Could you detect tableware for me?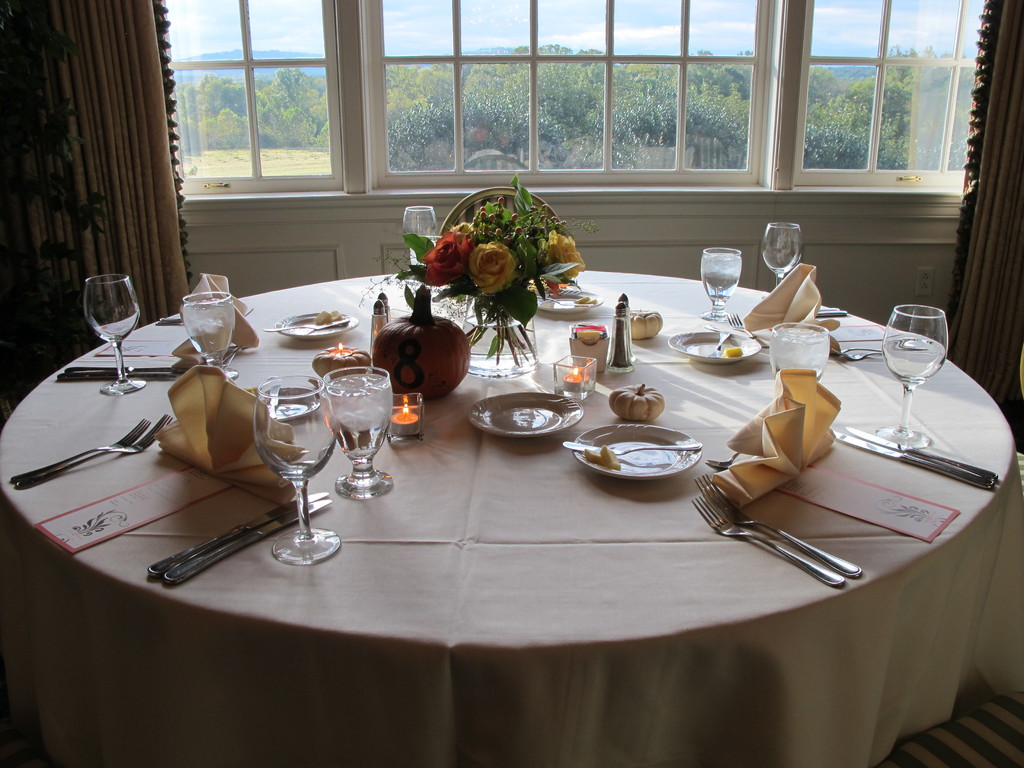
Detection result: 467/389/586/437.
